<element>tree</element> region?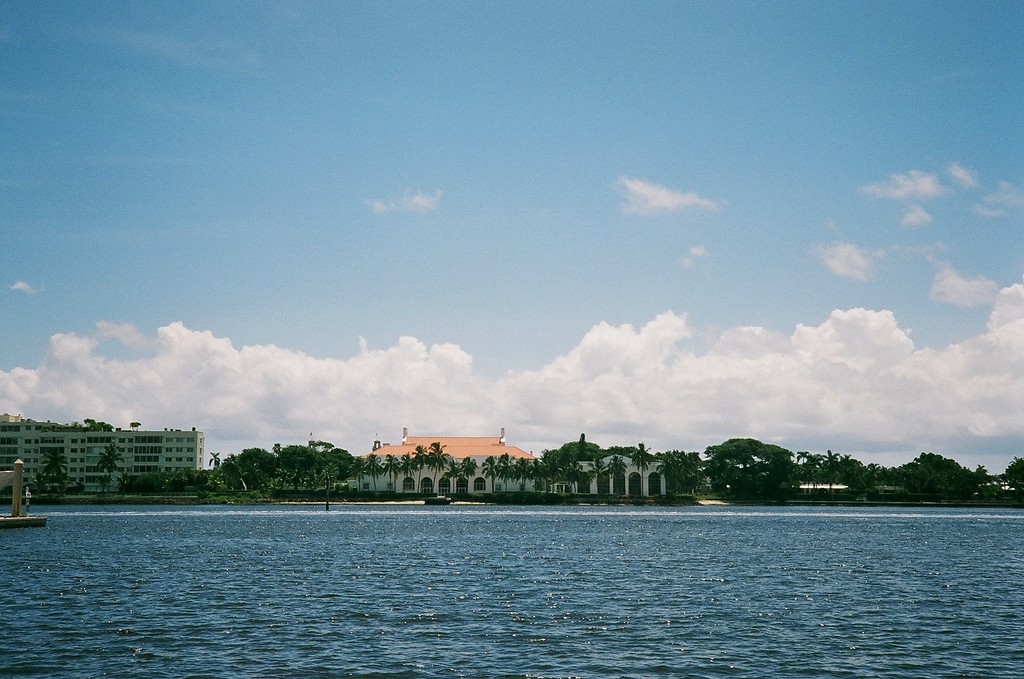
410 444 430 497
